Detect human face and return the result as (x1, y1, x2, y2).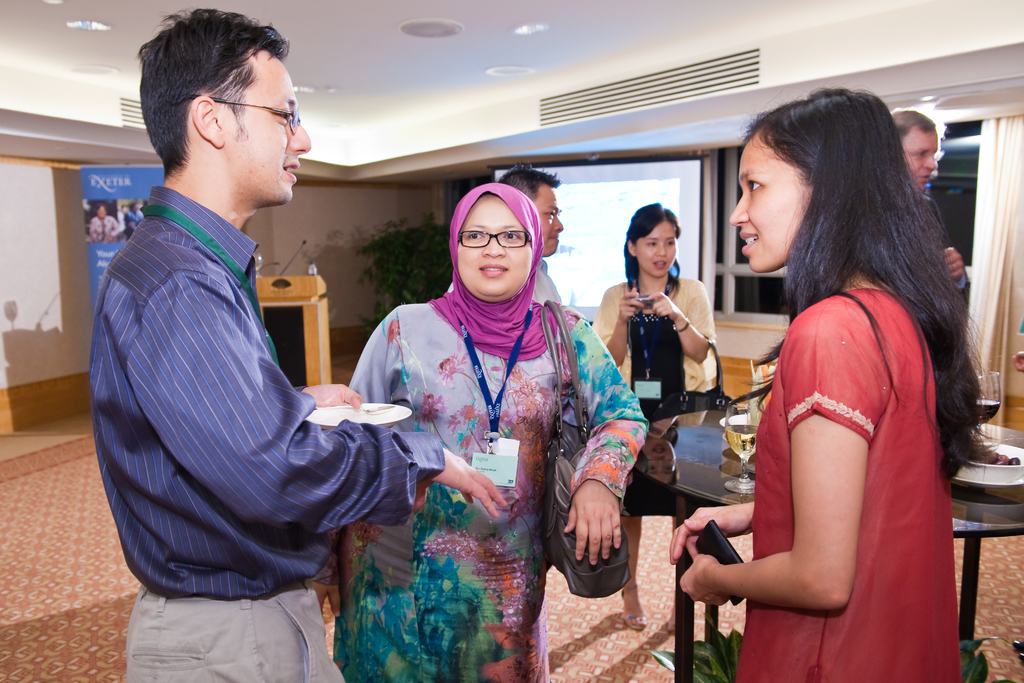
(635, 219, 674, 279).
